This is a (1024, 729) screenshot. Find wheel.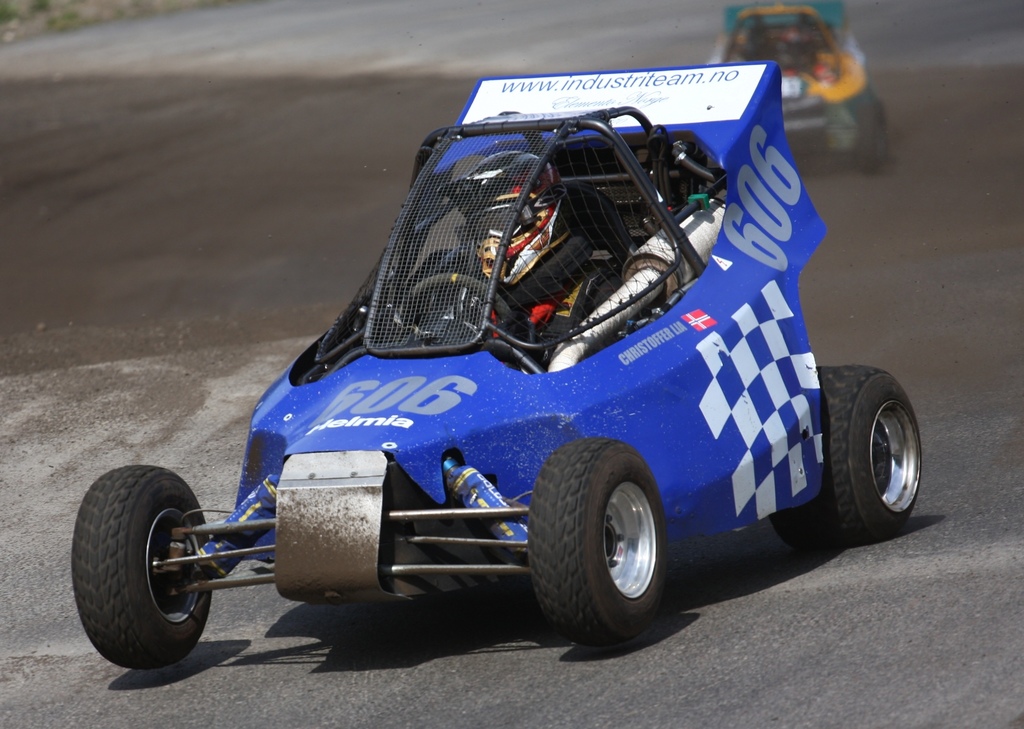
Bounding box: (x1=767, y1=364, x2=920, y2=542).
